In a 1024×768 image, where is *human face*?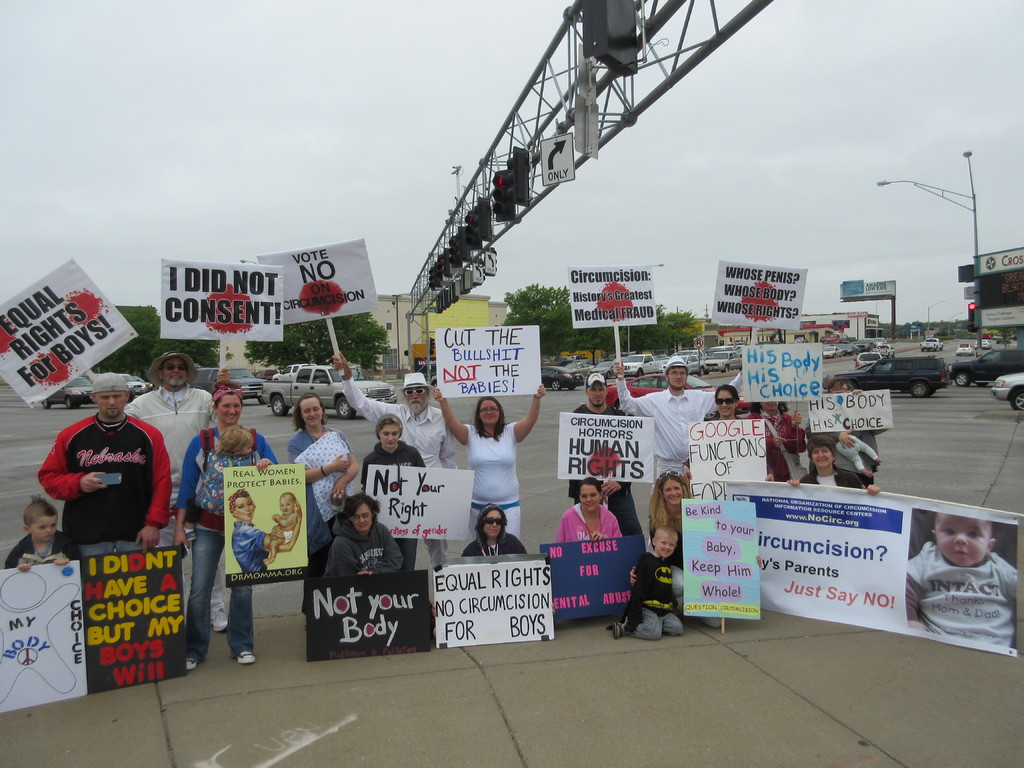
box(717, 393, 735, 415).
